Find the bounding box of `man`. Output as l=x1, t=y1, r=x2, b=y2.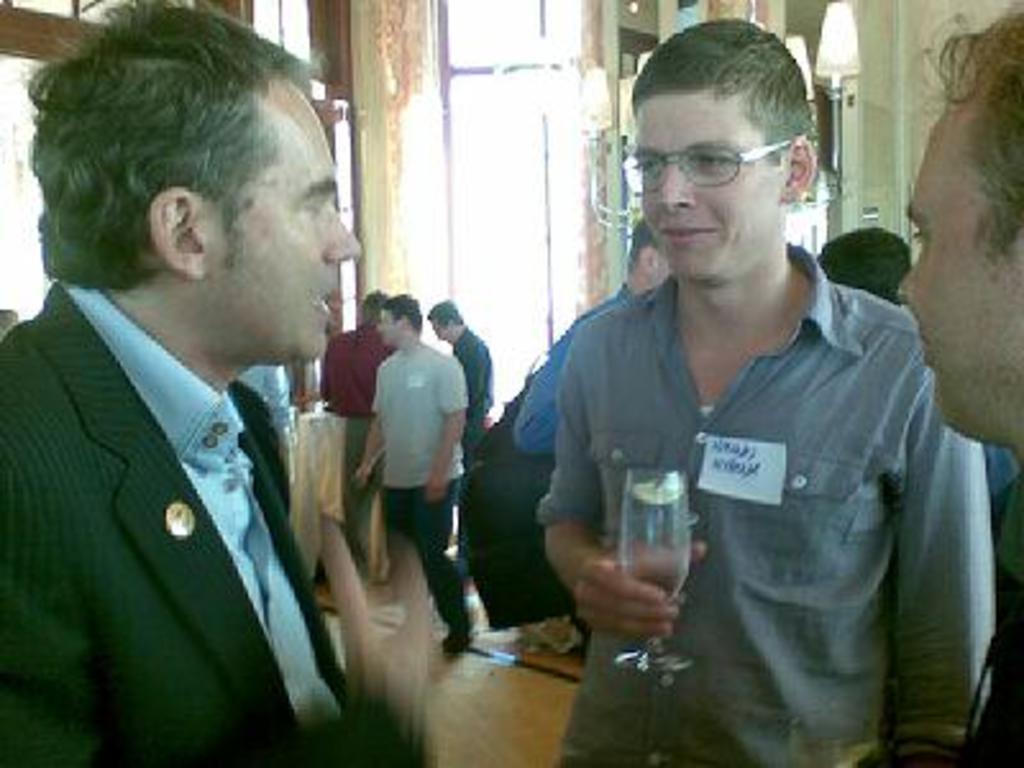
l=896, t=0, r=1021, b=765.
